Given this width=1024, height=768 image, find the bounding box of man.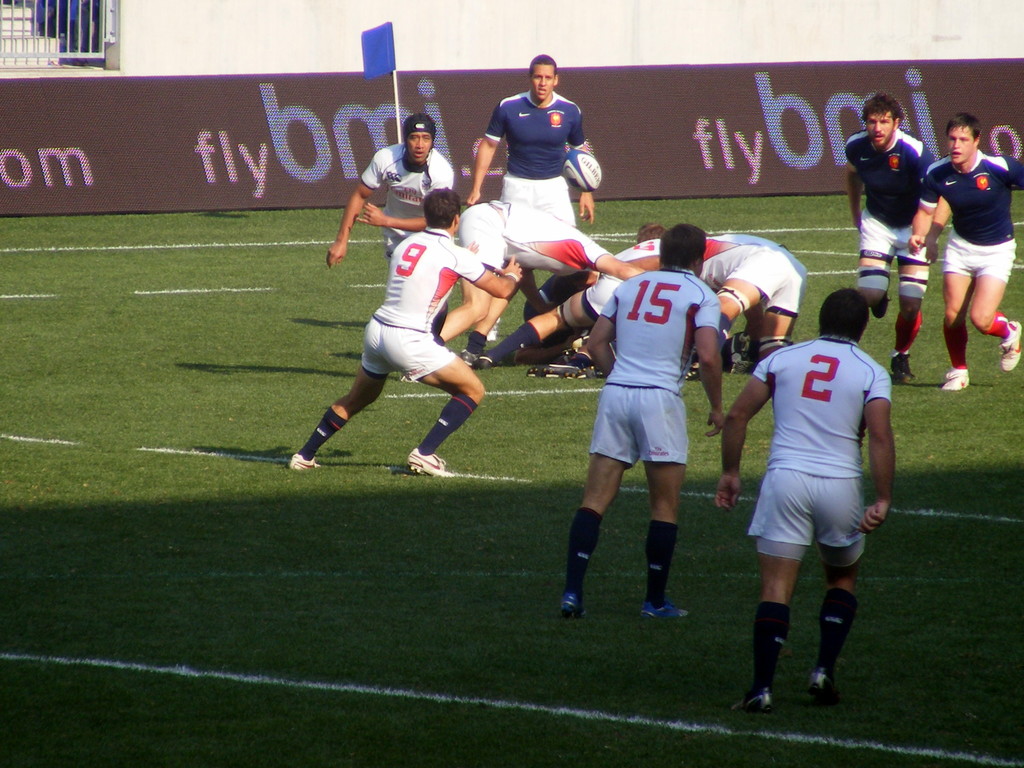
{"left": 284, "top": 182, "right": 531, "bottom": 479}.
